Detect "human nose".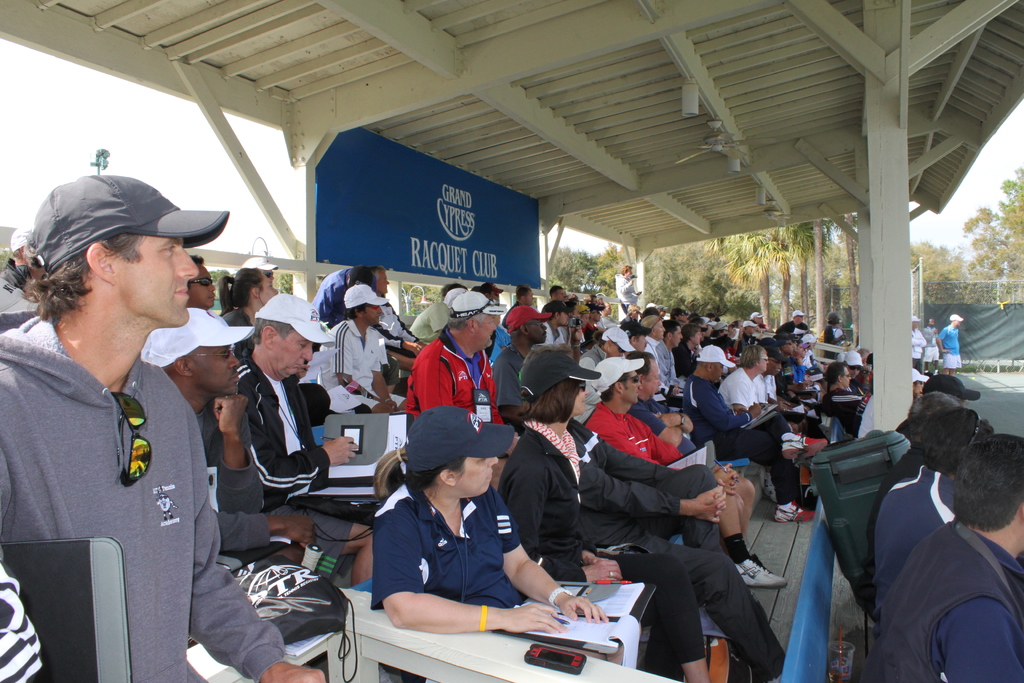
Detected at x1=764, y1=354, x2=766, y2=363.
